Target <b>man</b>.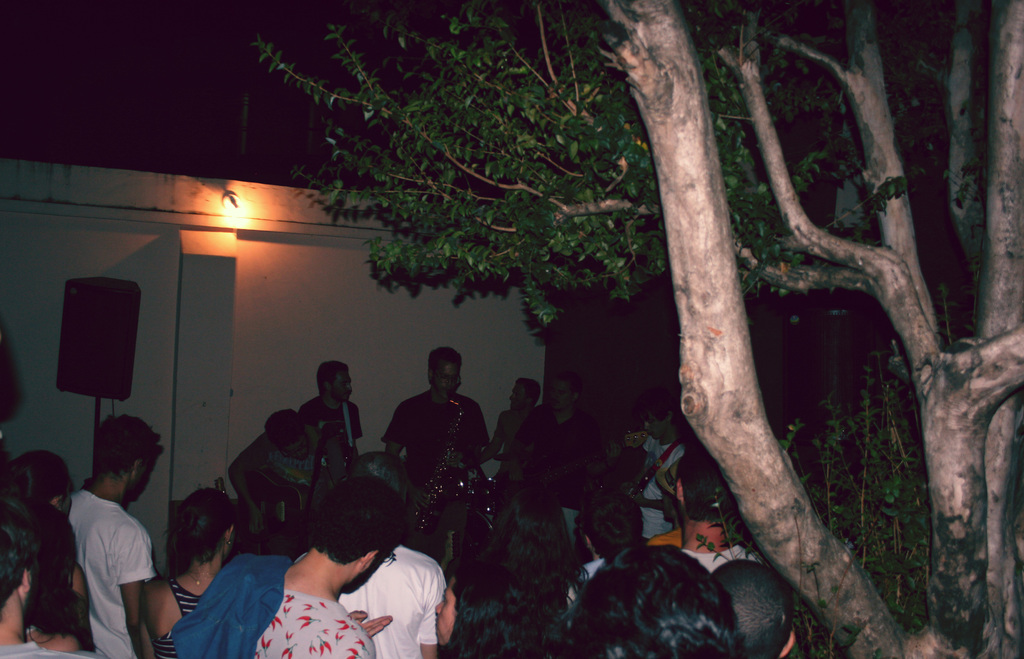
Target region: l=296, t=359, r=364, b=474.
